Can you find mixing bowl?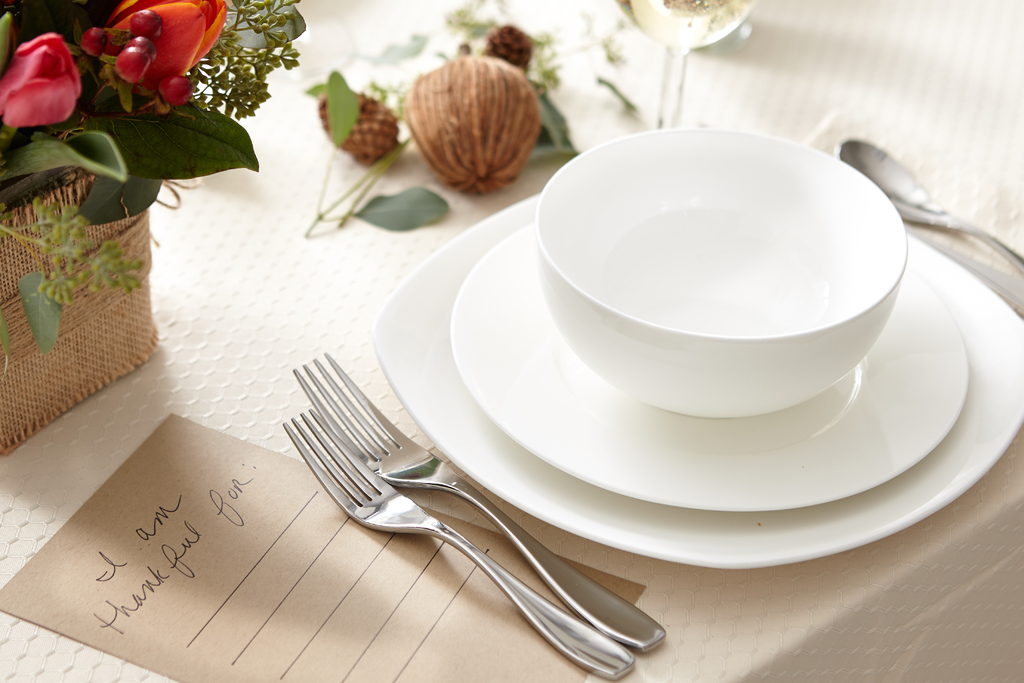
Yes, bounding box: left=533, top=123, right=909, bottom=418.
